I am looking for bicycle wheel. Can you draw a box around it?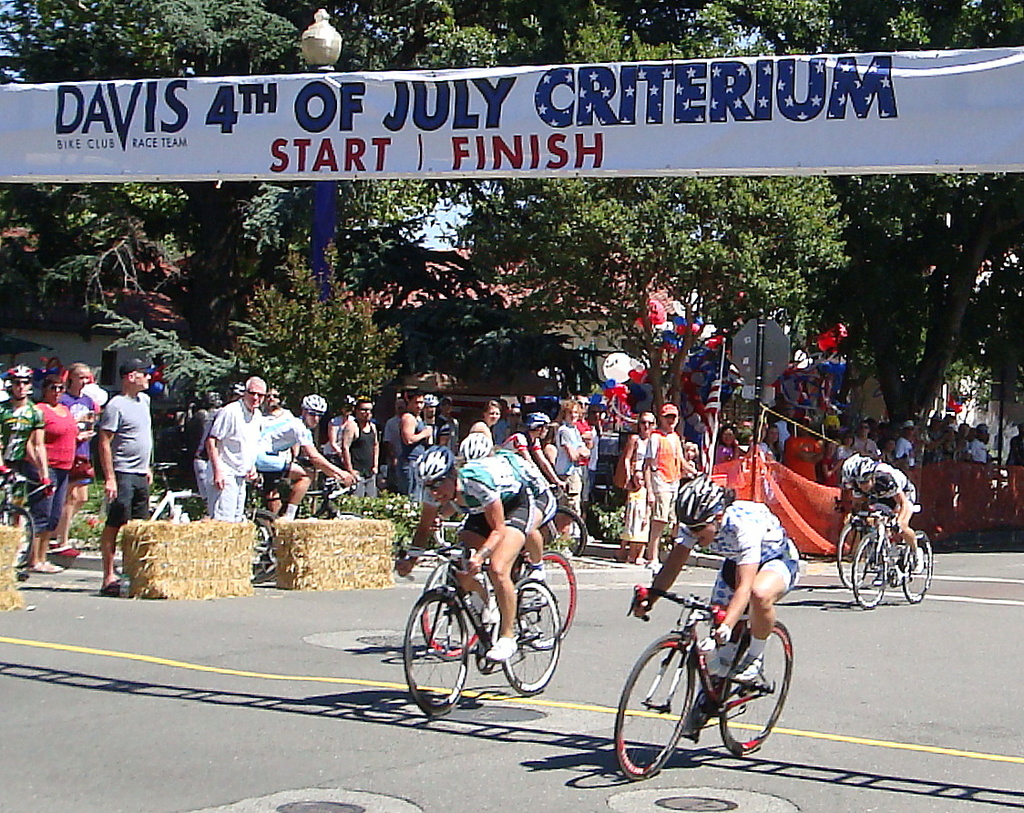
Sure, the bounding box is x1=516, y1=543, x2=580, y2=651.
